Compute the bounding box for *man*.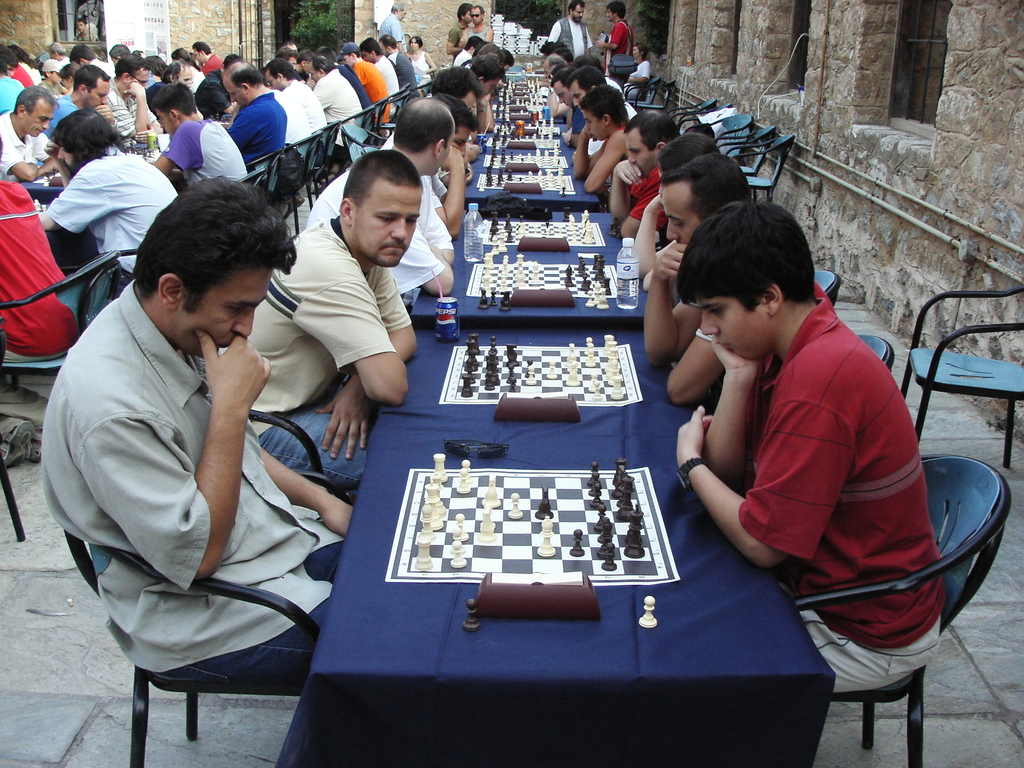
bbox=(445, 3, 480, 63).
